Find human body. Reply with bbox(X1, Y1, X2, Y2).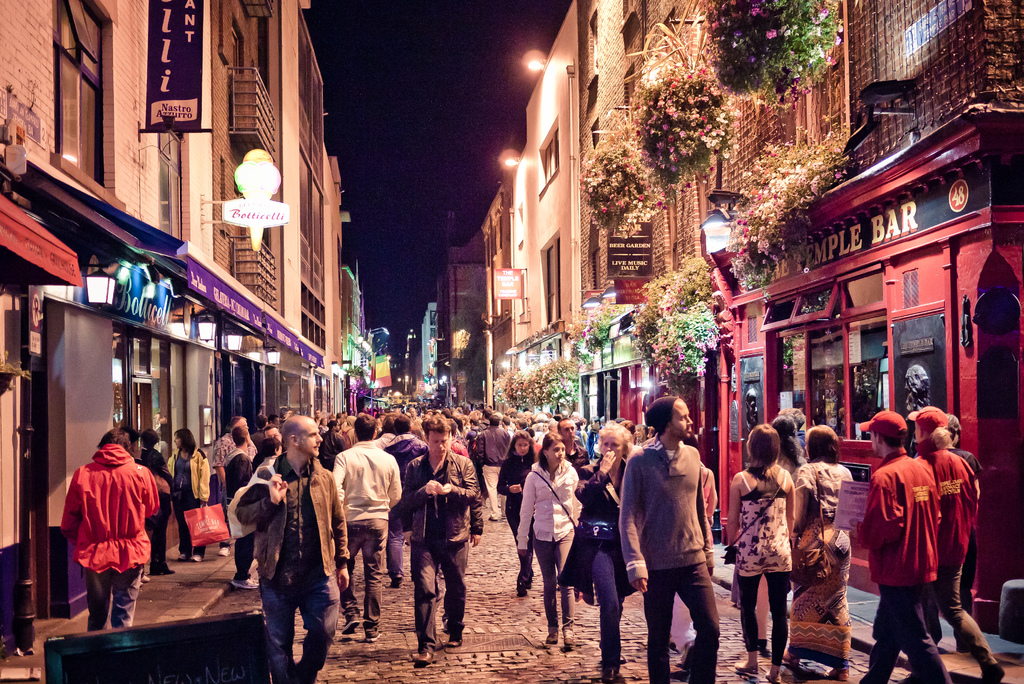
bbox(228, 426, 247, 578).
